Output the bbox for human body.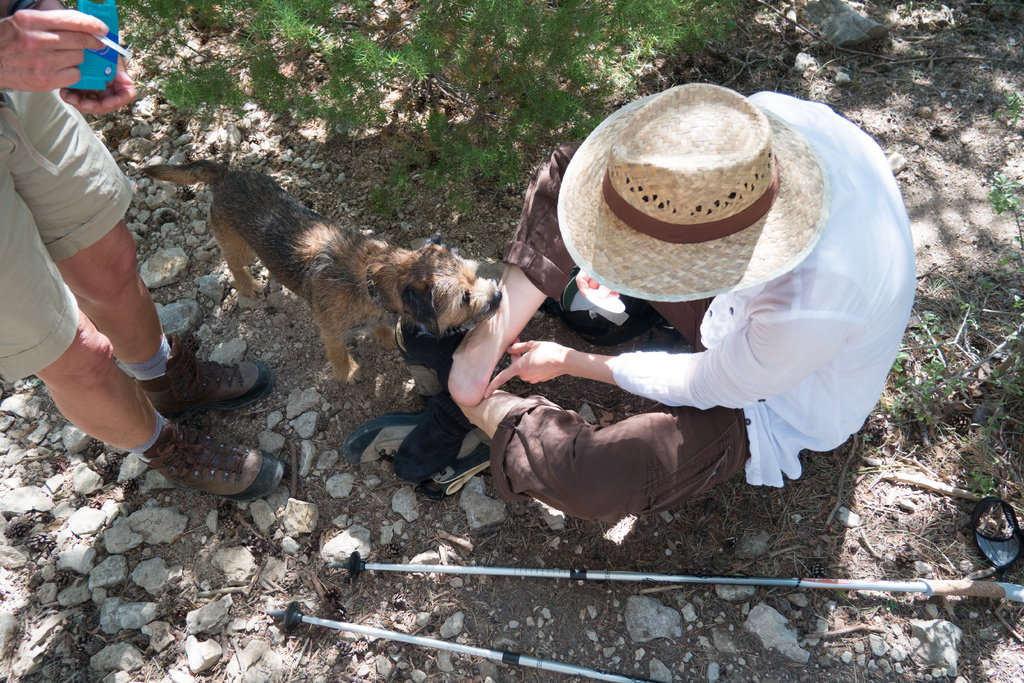
box=[342, 78, 918, 529].
